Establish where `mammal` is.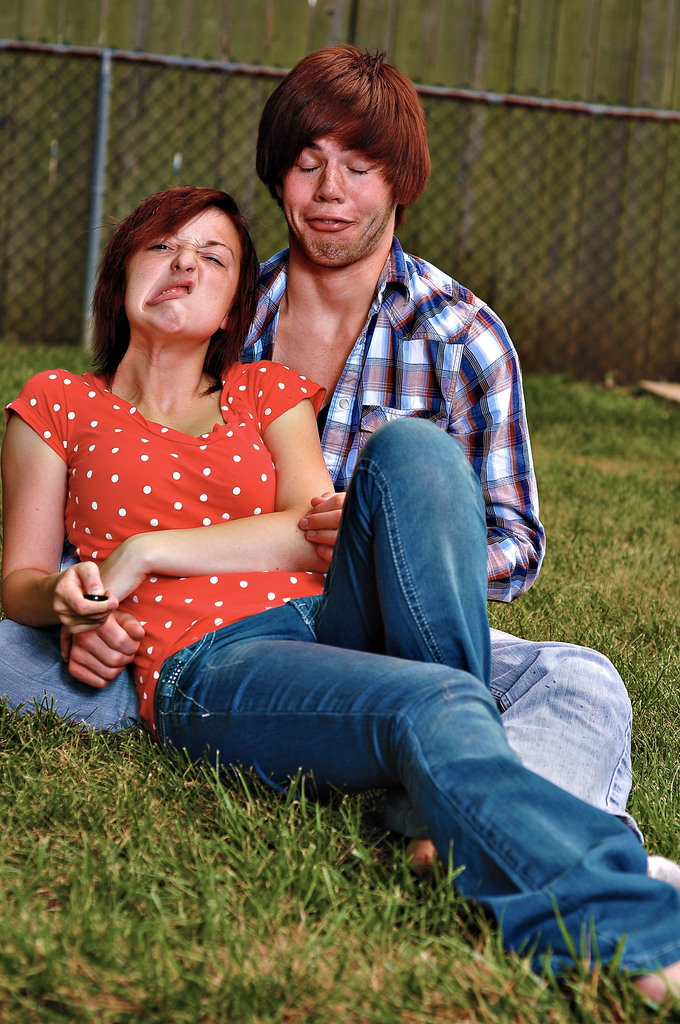
Established at <bbox>0, 41, 679, 889</bbox>.
